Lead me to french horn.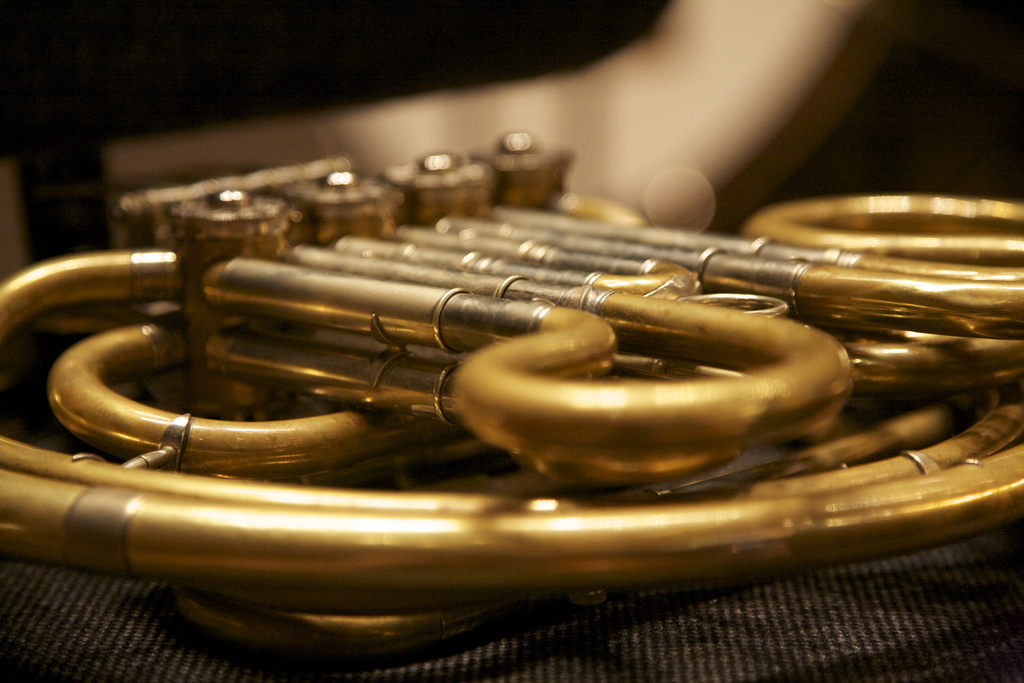
Lead to bbox=[0, 3, 1023, 621].
